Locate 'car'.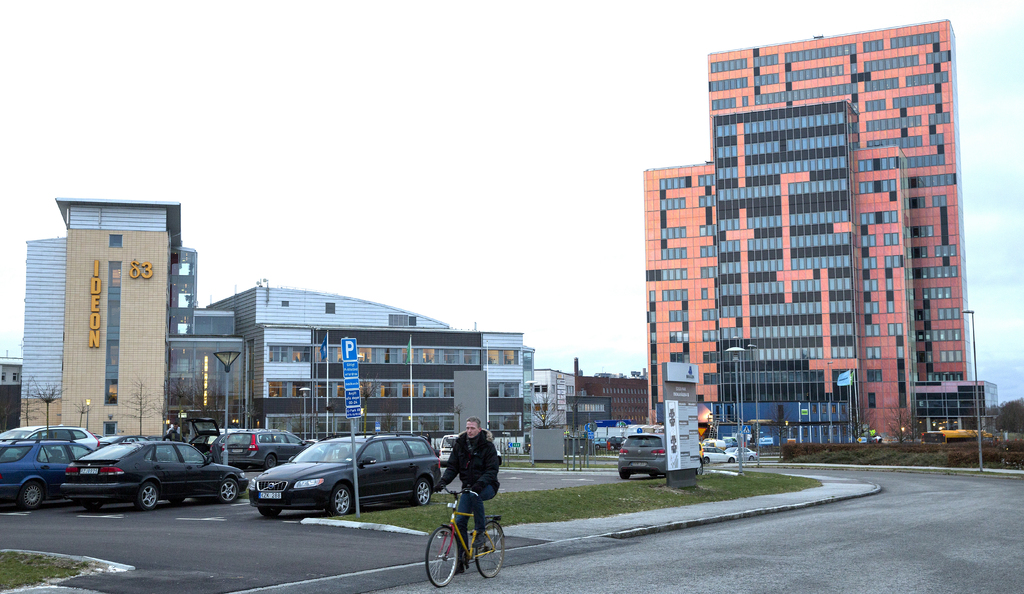
Bounding box: 3, 422, 95, 449.
